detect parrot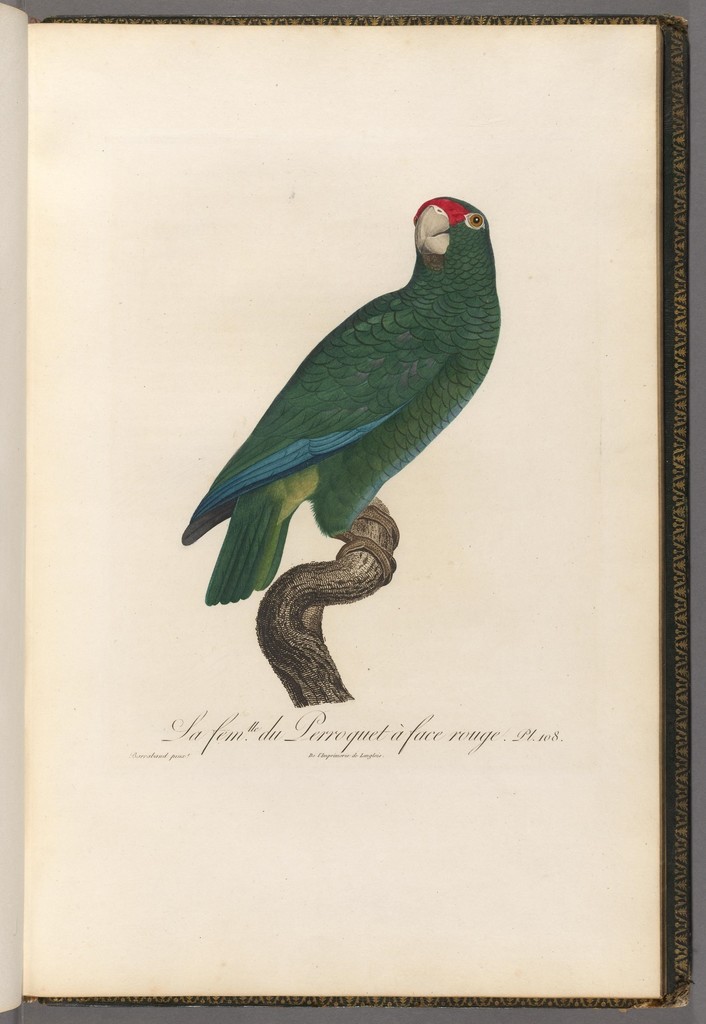
[left=177, top=196, right=501, bottom=609]
